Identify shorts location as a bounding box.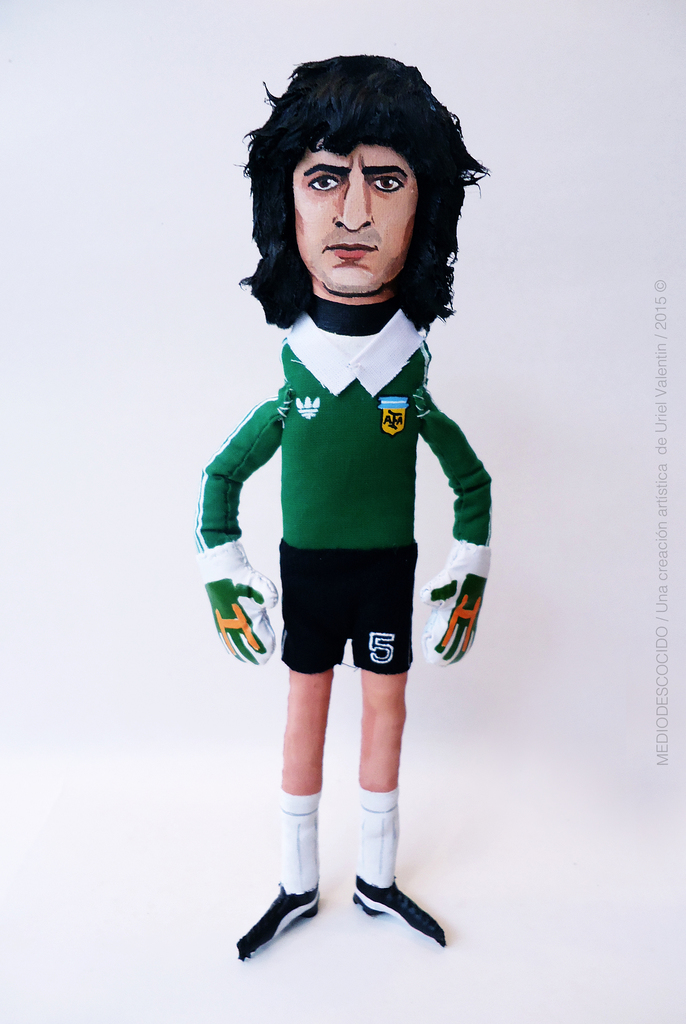
262:547:438:676.
